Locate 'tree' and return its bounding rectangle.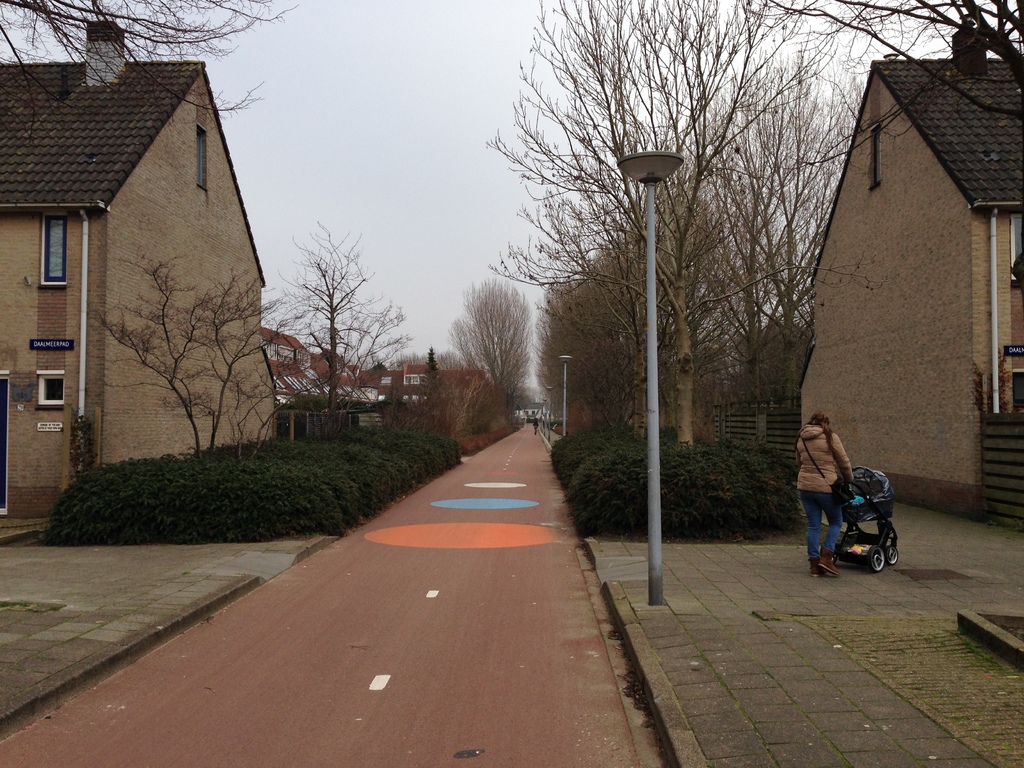
268:220:420:443.
